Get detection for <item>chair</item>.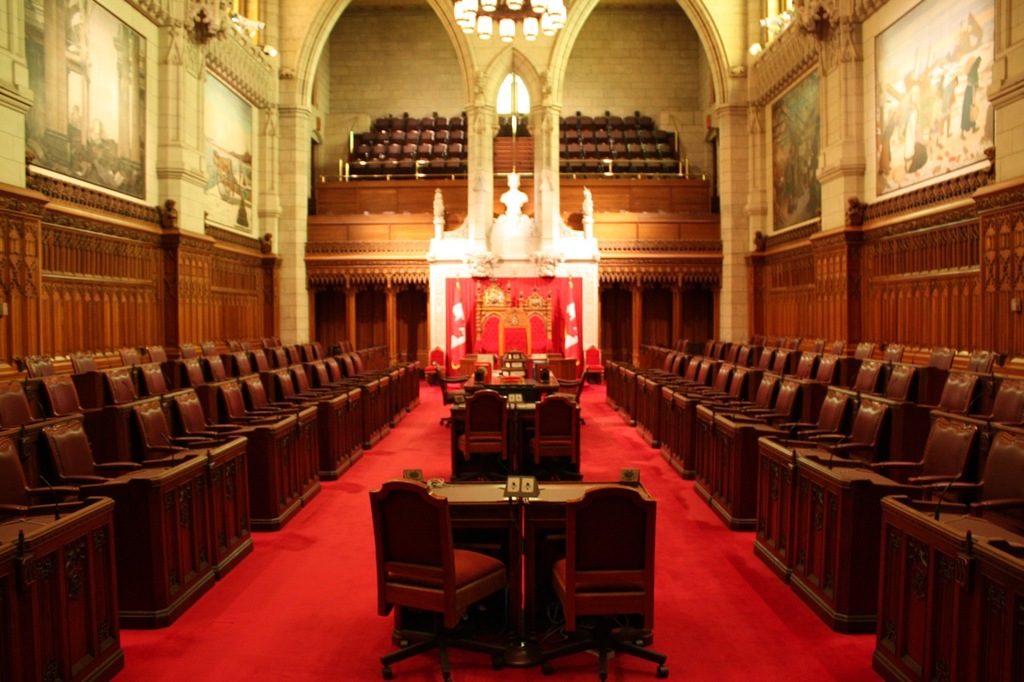
Detection: (x1=537, y1=485, x2=670, y2=681).
